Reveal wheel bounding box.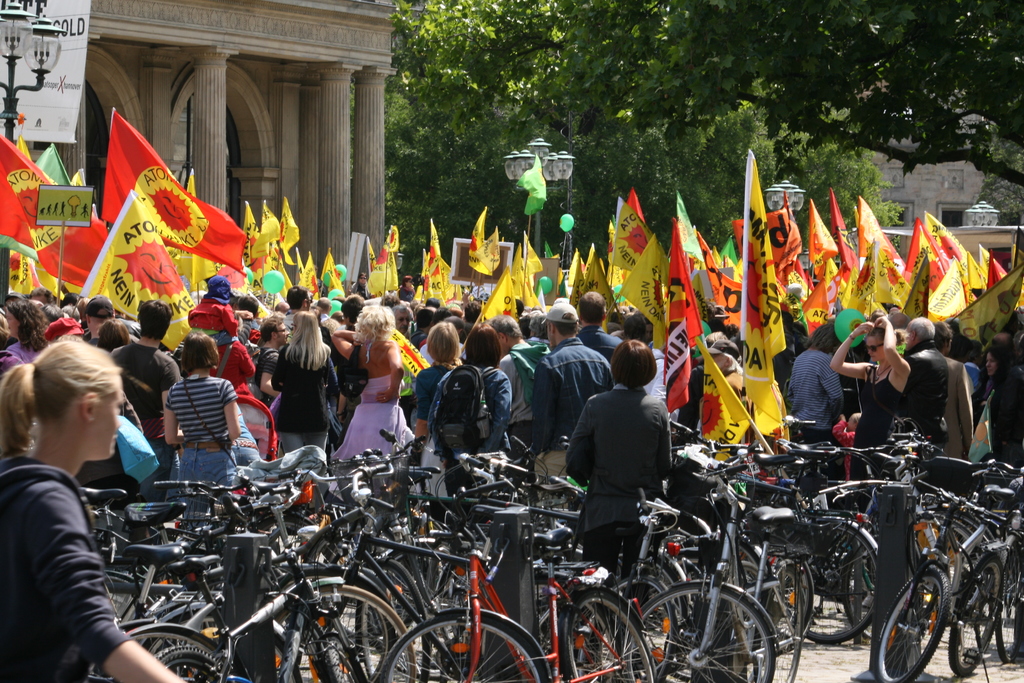
Revealed: bbox=(866, 561, 934, 682).
